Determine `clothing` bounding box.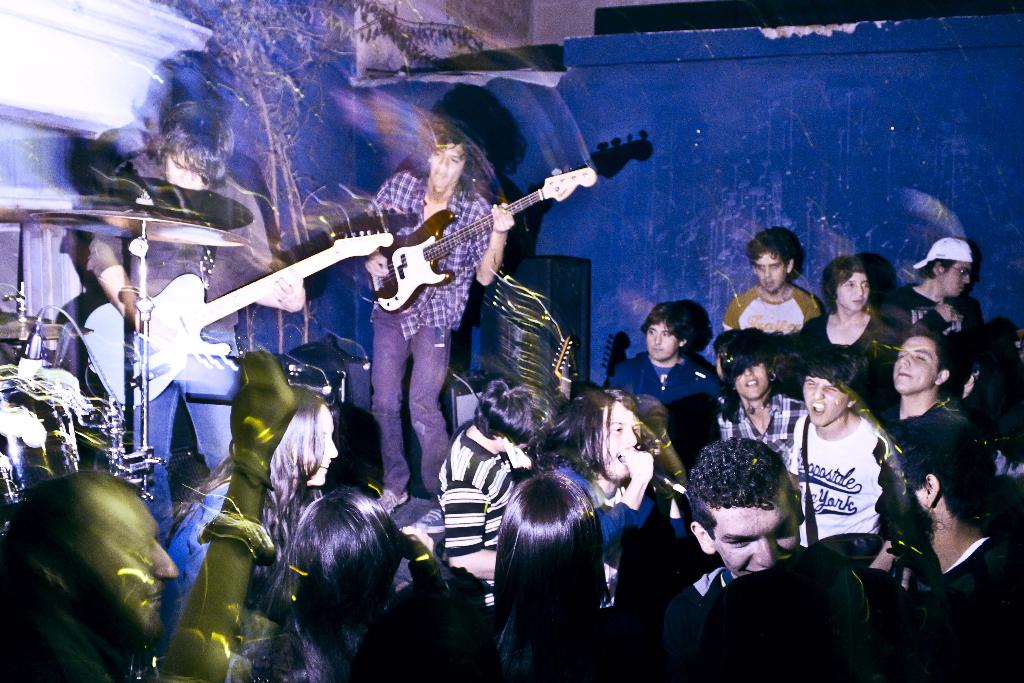
Determined: Rect(935, 534, 1019, 657).
